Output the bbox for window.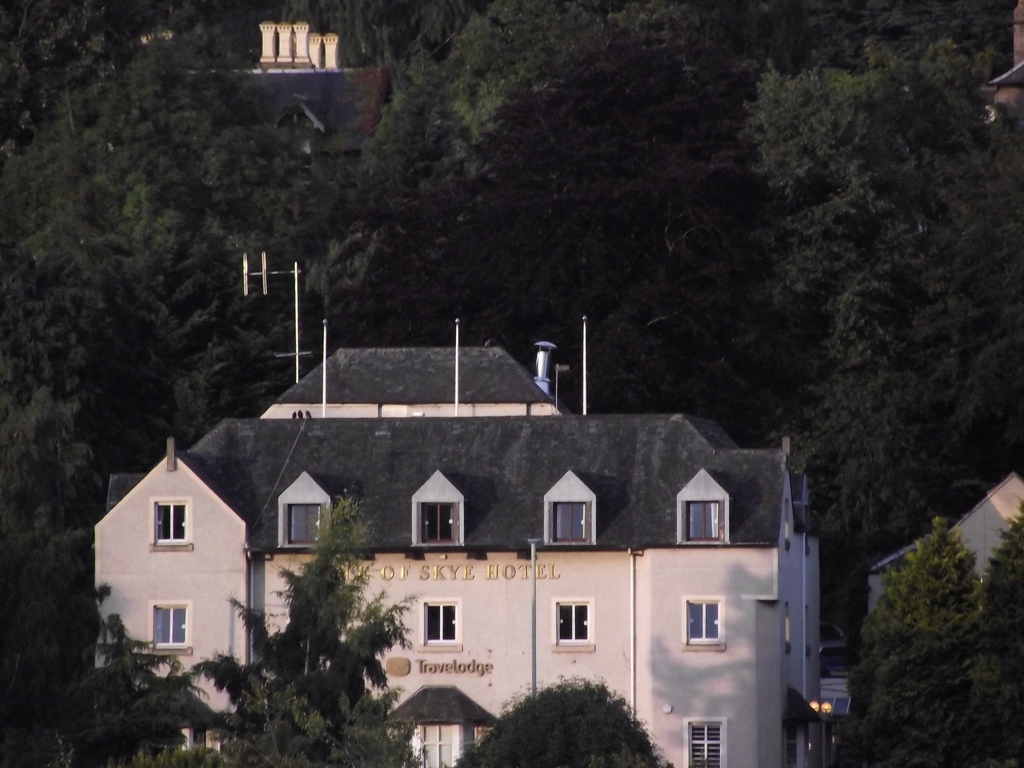
box=[293, 505, 329, 545].
